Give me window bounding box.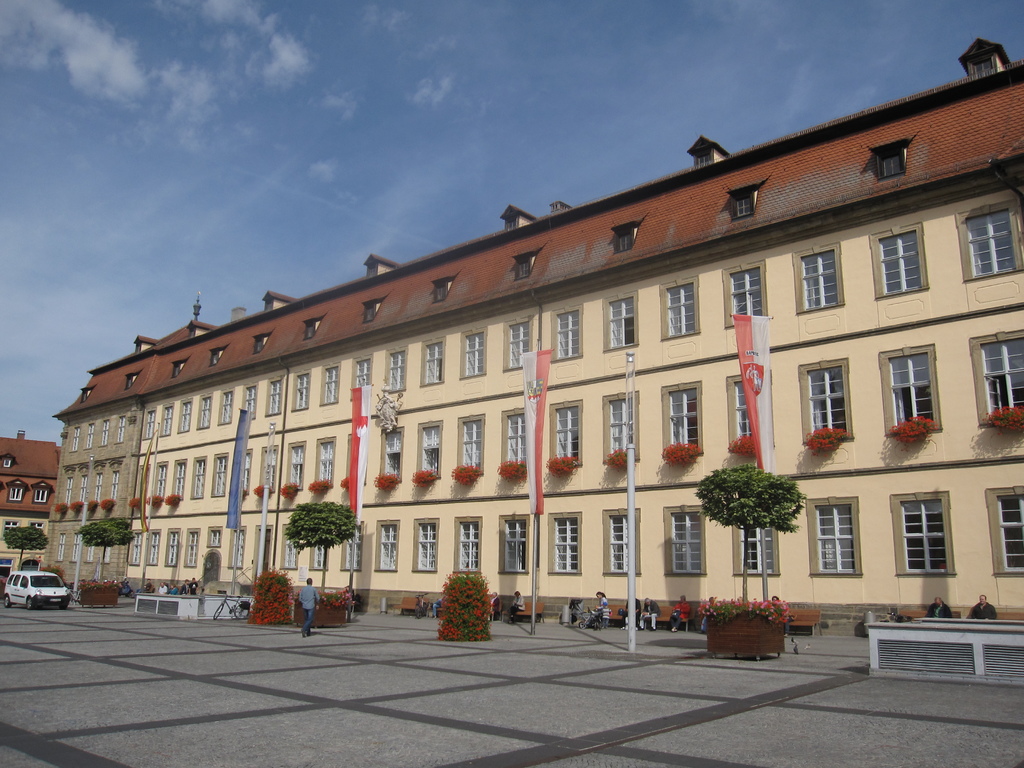
[971,209,1021,284].
